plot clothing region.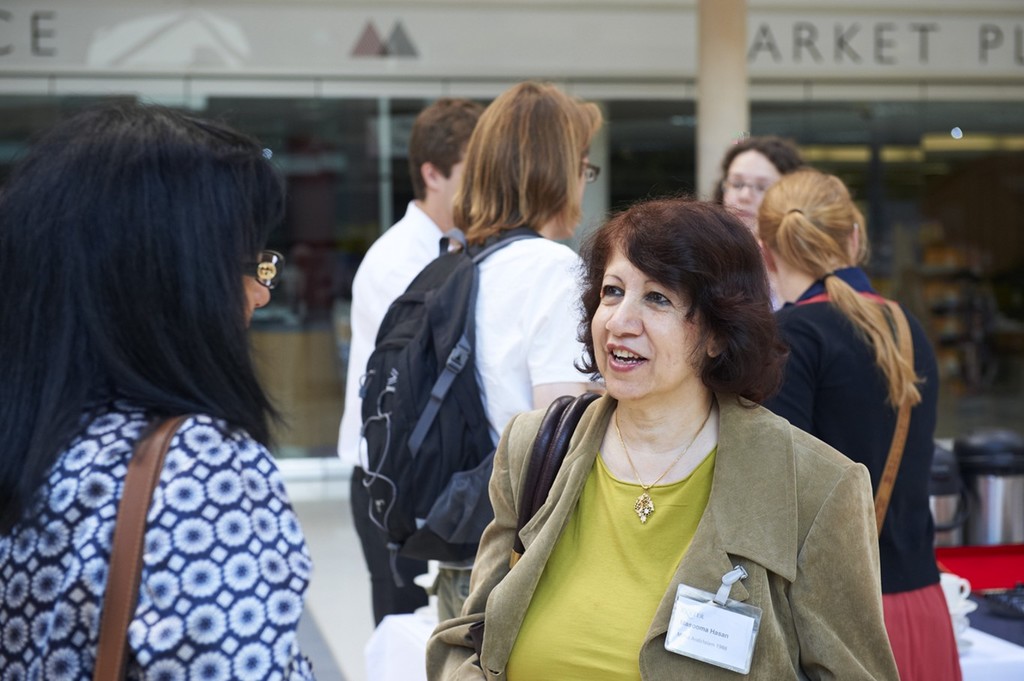
Plotted at (0, 397, 328, 680).
